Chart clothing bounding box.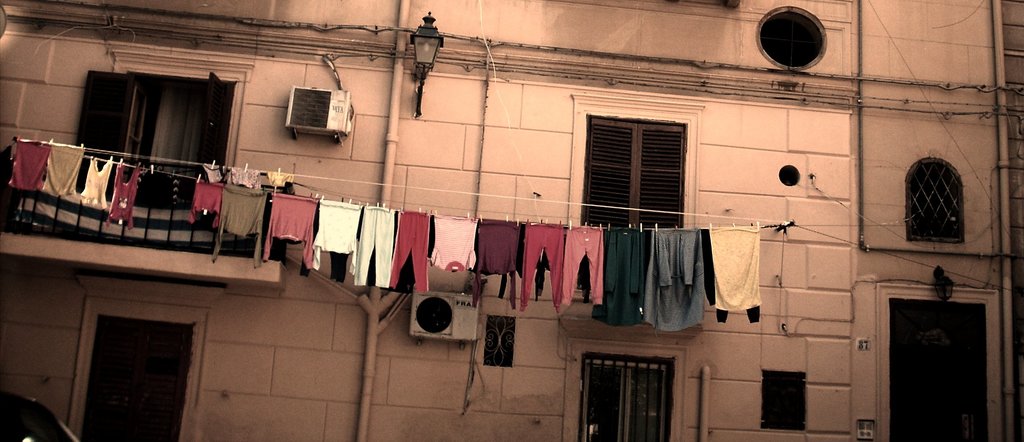
Charted: rect(560, 221, 606, 310).
